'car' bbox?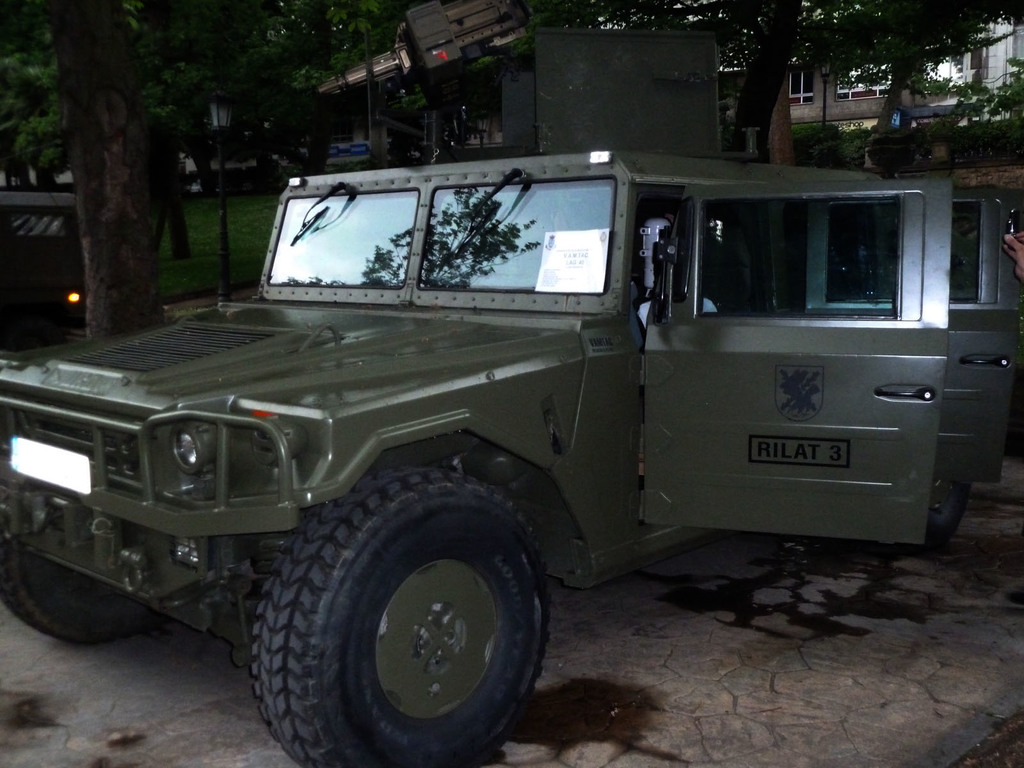
<bbox>0, 119, 1004, 737</bbox>
